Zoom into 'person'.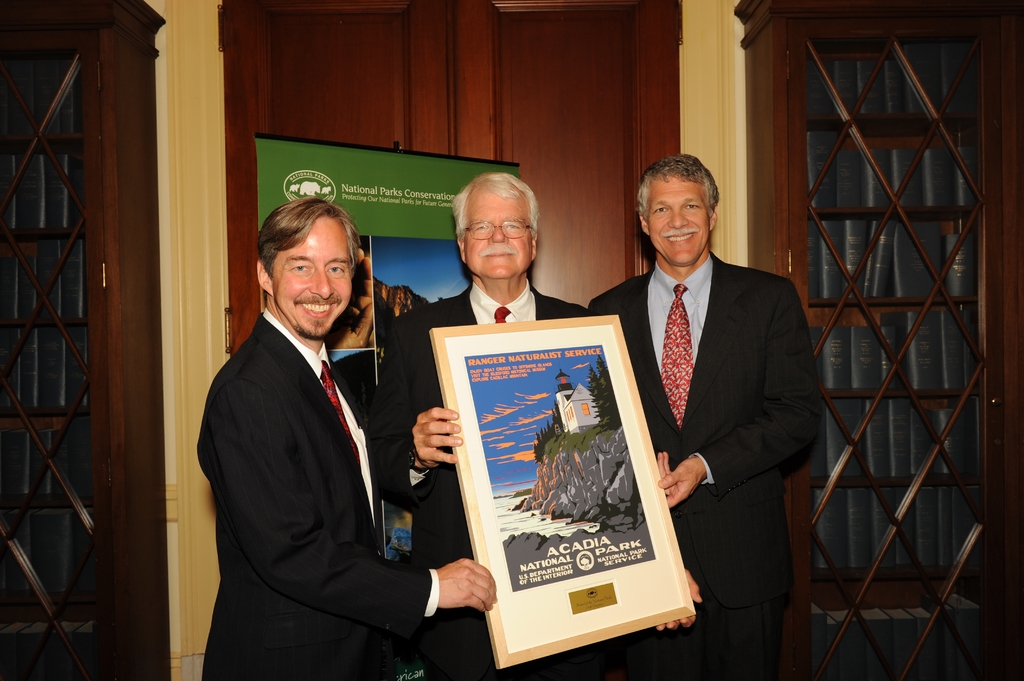
Zoom target: (191,197,500,680).
